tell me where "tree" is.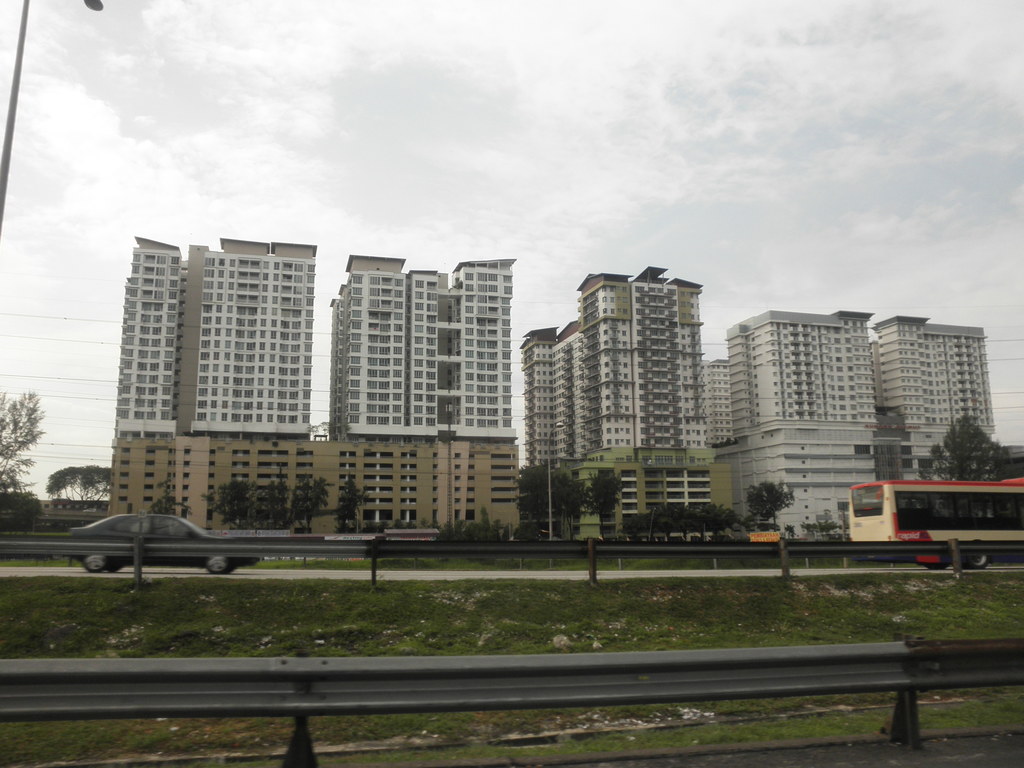
"tree" is at 746 481 796 534.
